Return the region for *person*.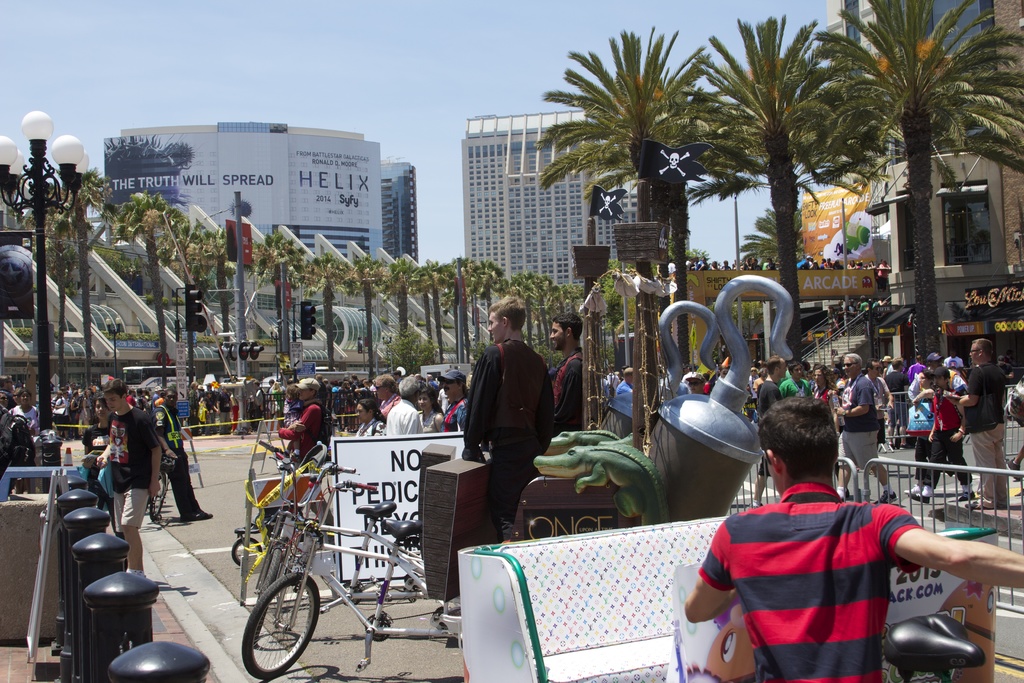
bbox=[99, 378, 161, 575].
